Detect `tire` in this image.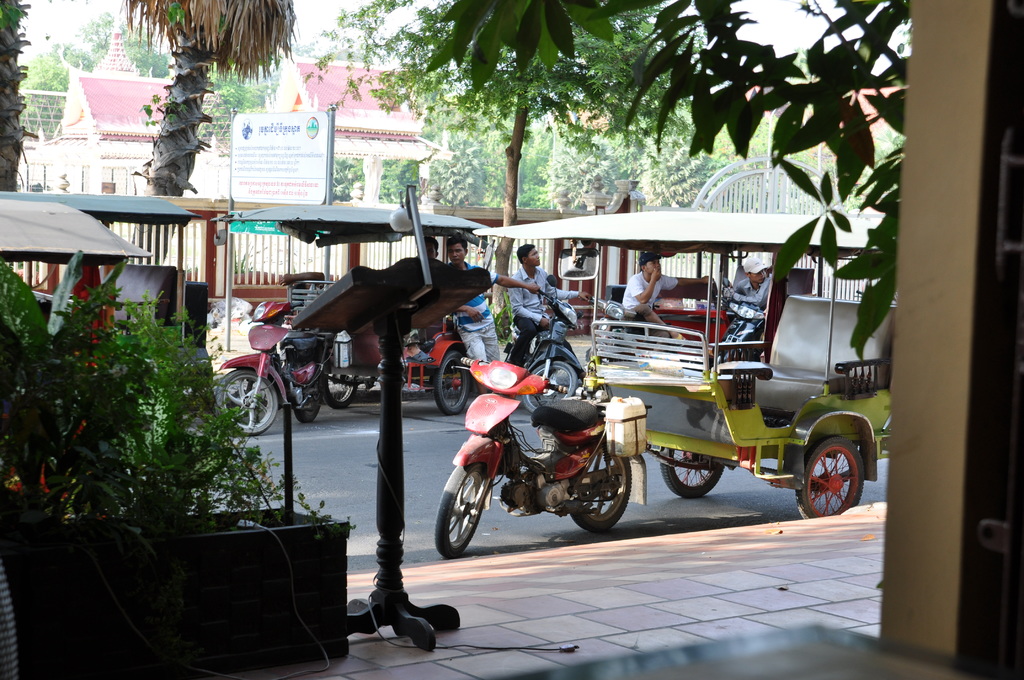
Detection: (661,446,724,498).
